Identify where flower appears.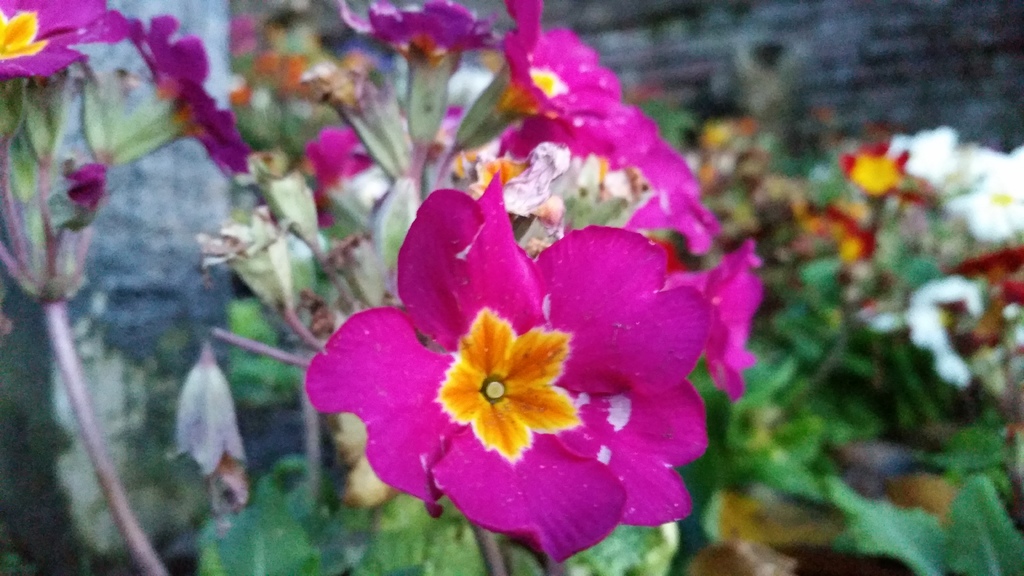
Appears at left=303, top=172, right=719, bottom=561.
